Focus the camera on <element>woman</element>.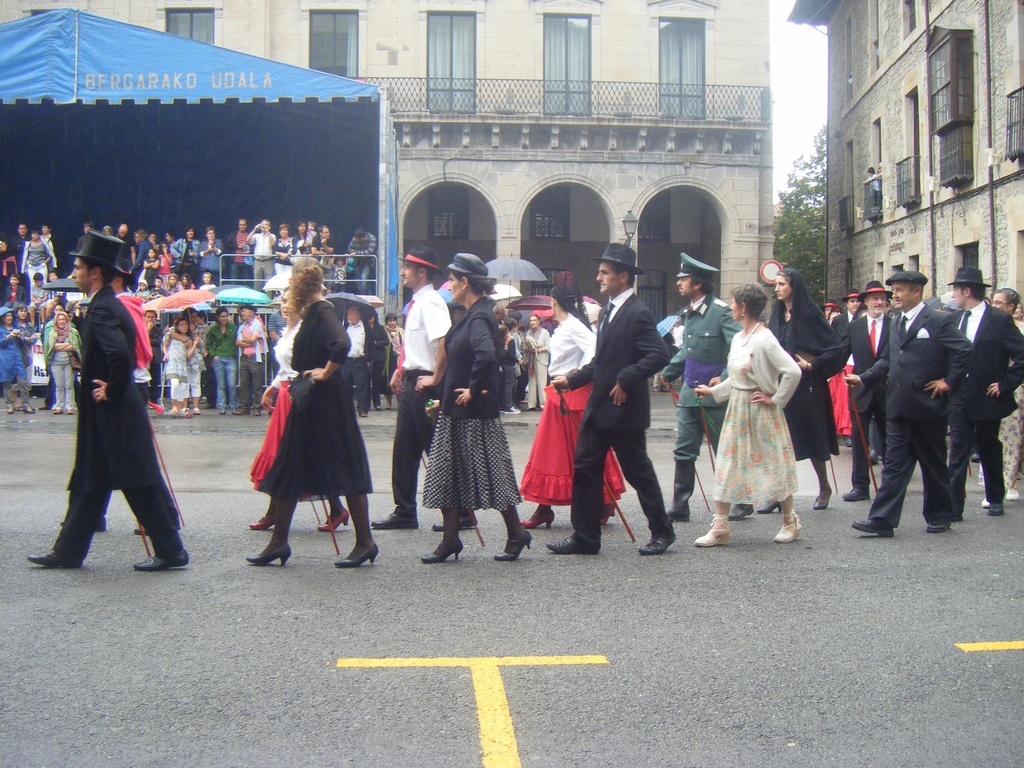
Focus region: [127, 223, 153, 282].
